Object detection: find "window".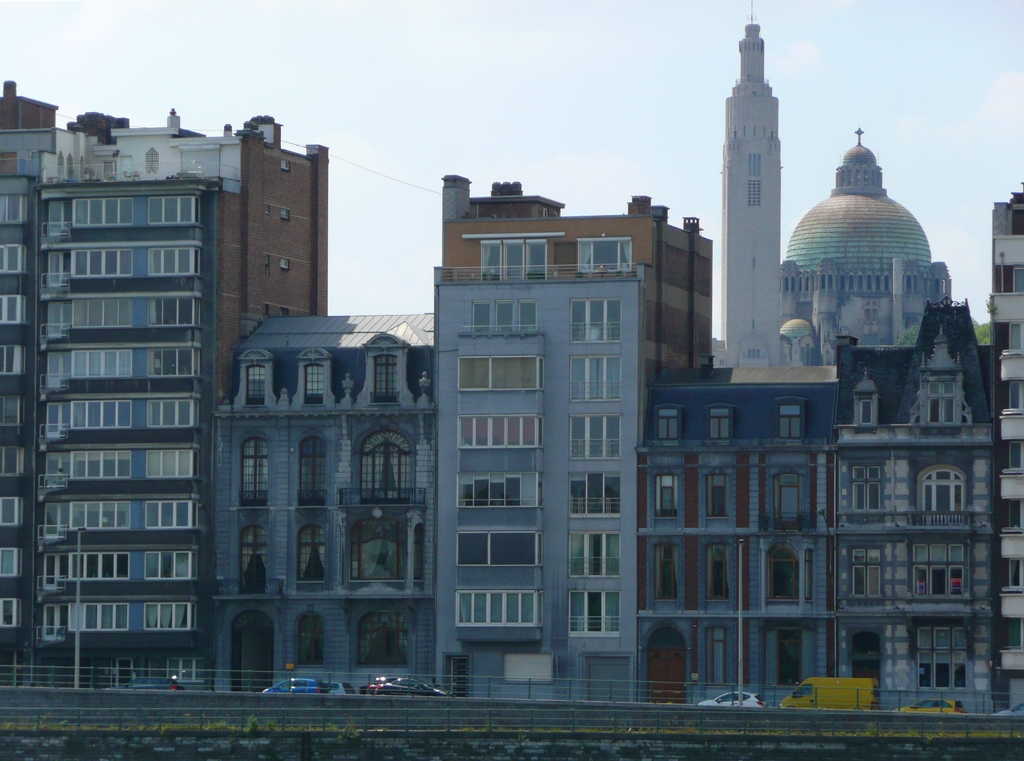
box(858, 396, 874, 426).
